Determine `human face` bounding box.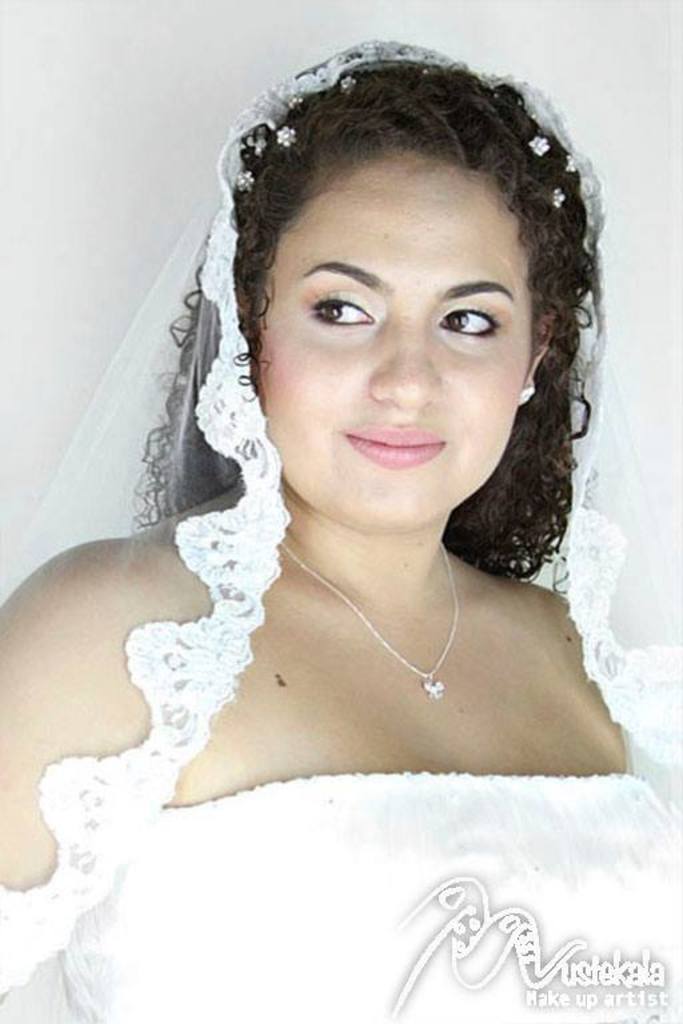
Determined: (257, 148, 520, 537).
